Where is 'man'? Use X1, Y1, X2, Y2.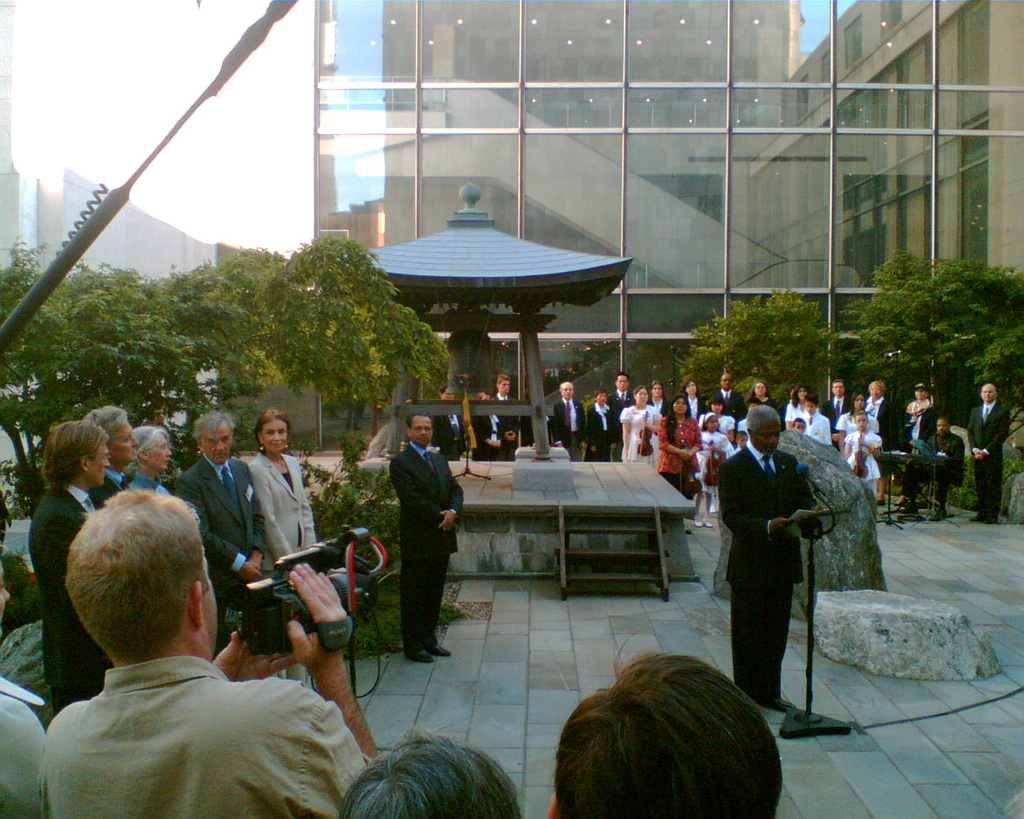
41, 482, 402, 818.
